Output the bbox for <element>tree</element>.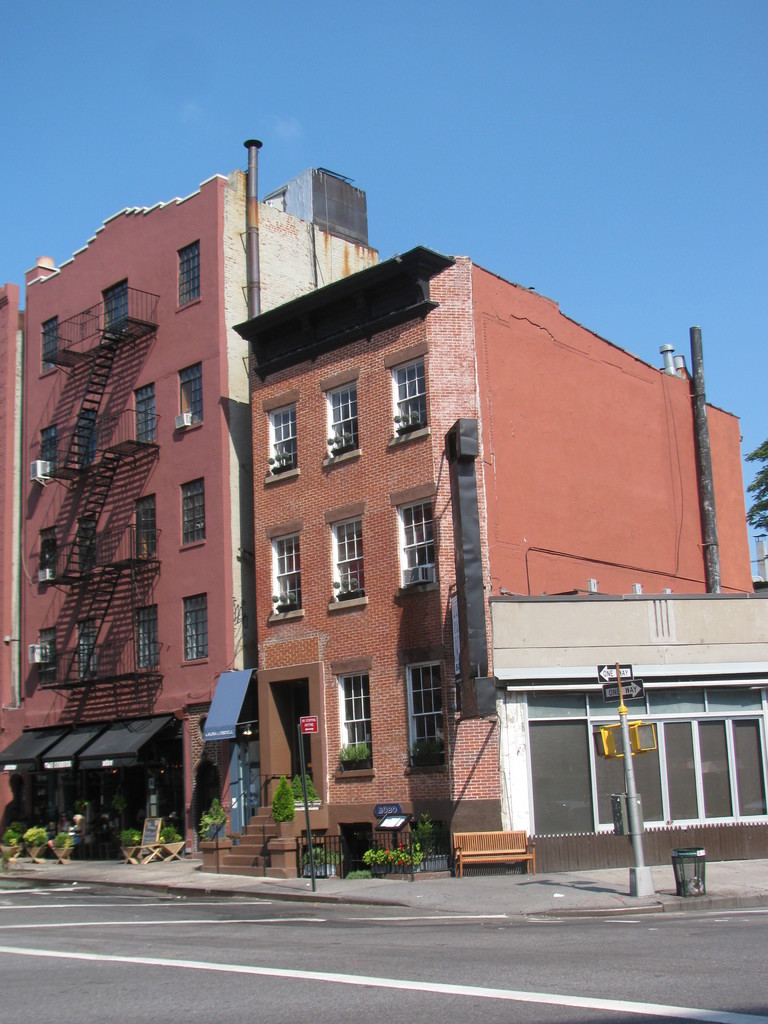
l=744, t=436, r=767, b=538.
